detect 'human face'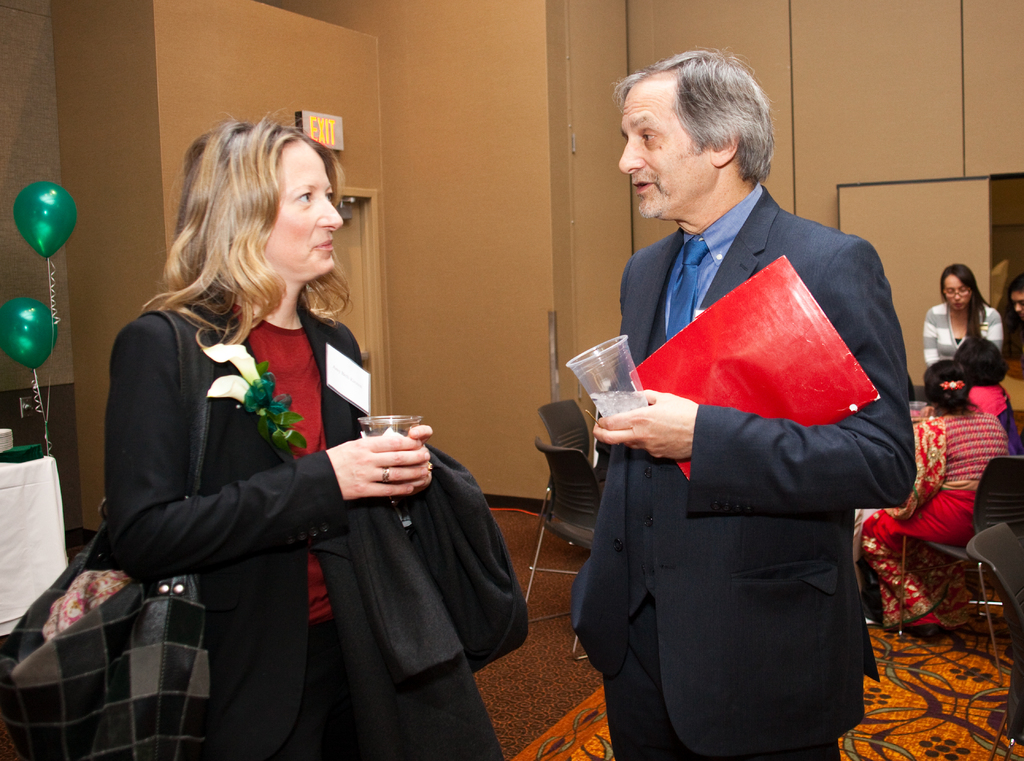
locate(942, 274, 968, 312)
